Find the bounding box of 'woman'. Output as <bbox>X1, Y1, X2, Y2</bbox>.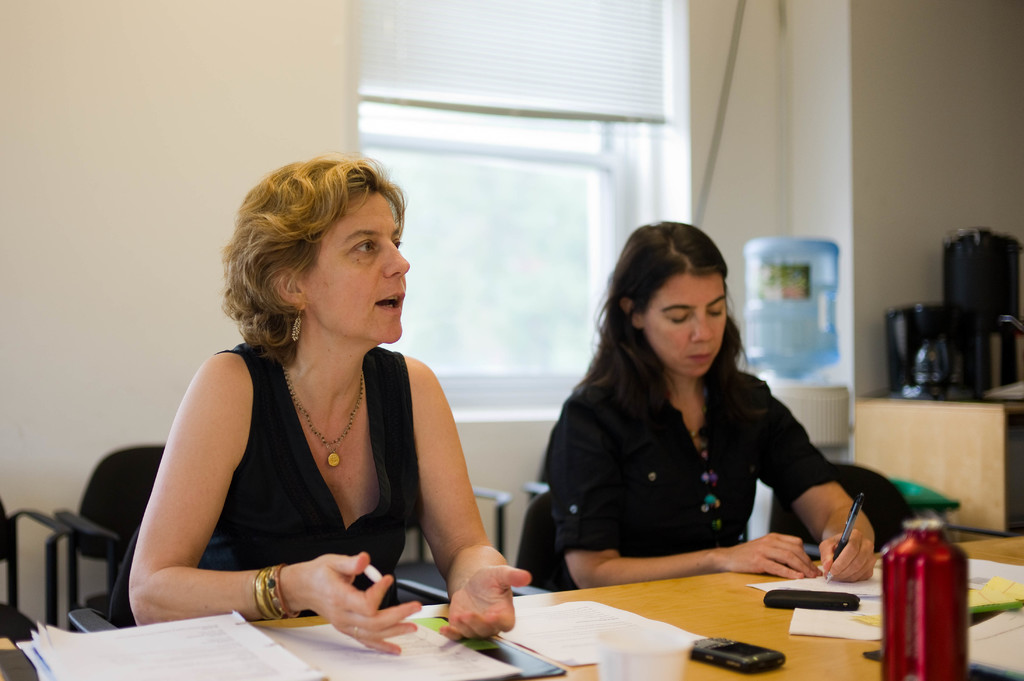
<bbox>540, 218, 875, 581</bbox>.
